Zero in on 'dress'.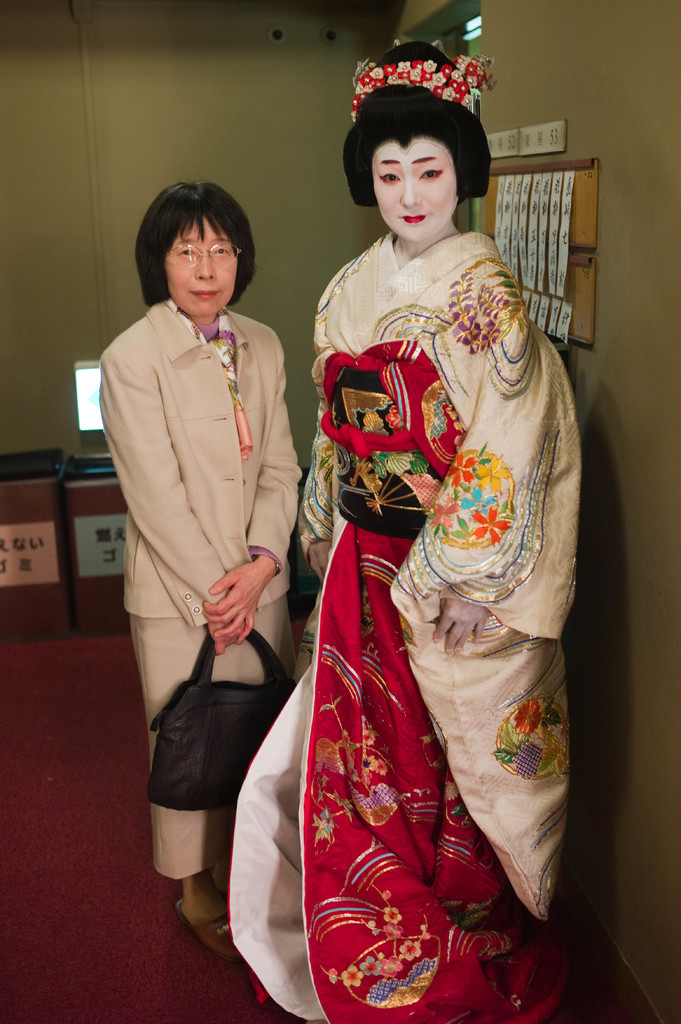
Zeroed in: box(226, 230, 582, 1023).
